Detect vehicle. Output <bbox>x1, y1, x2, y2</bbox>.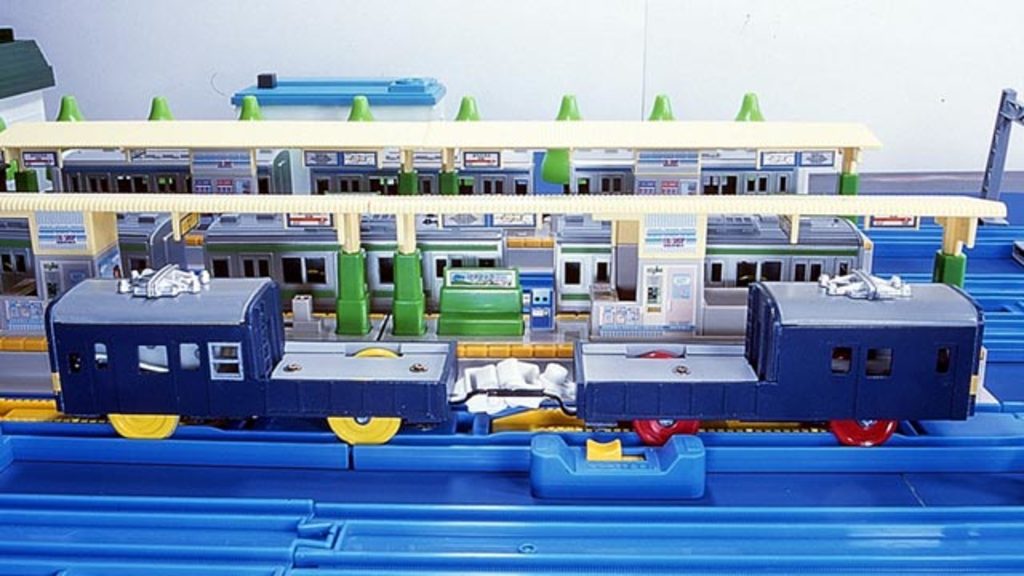
<bbox>51, 150, 798, 197</bbox>.
